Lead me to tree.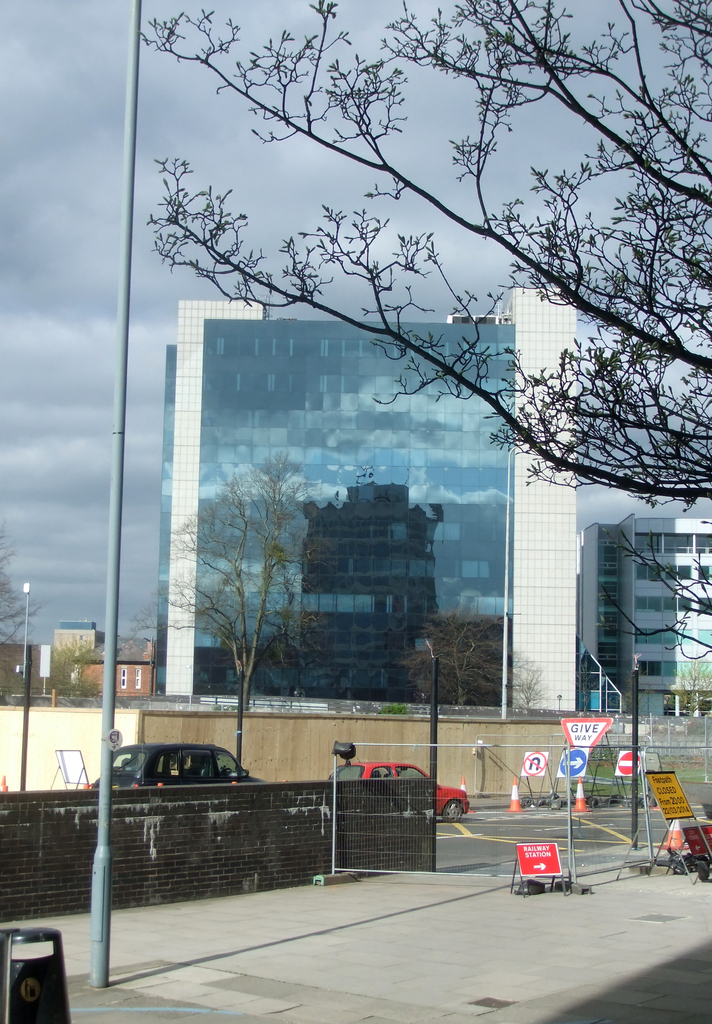
Lead to bbox=(409, 595, 511, 705).
